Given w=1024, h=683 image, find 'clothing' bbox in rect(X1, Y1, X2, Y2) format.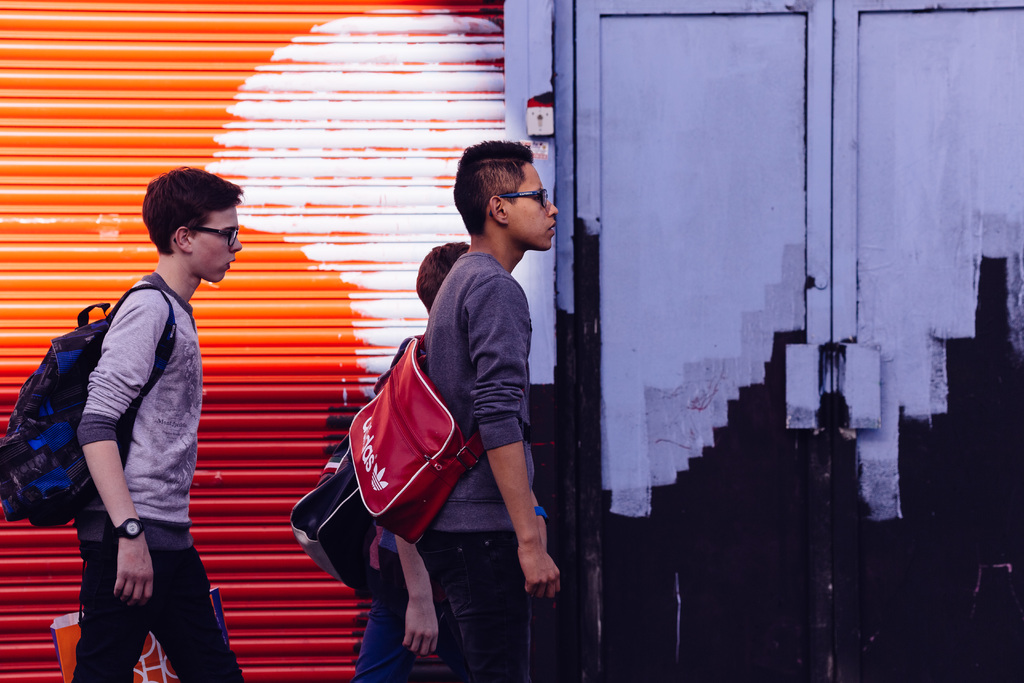
rect(68, 270, 204, 549).
